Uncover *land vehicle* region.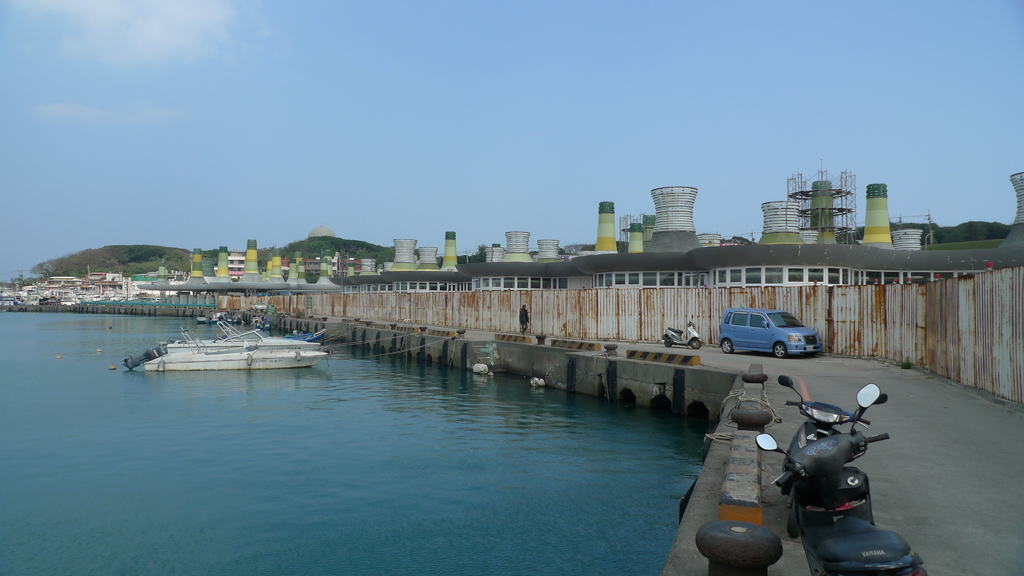
Uncovered: locate(659, 312, 705, 352).
